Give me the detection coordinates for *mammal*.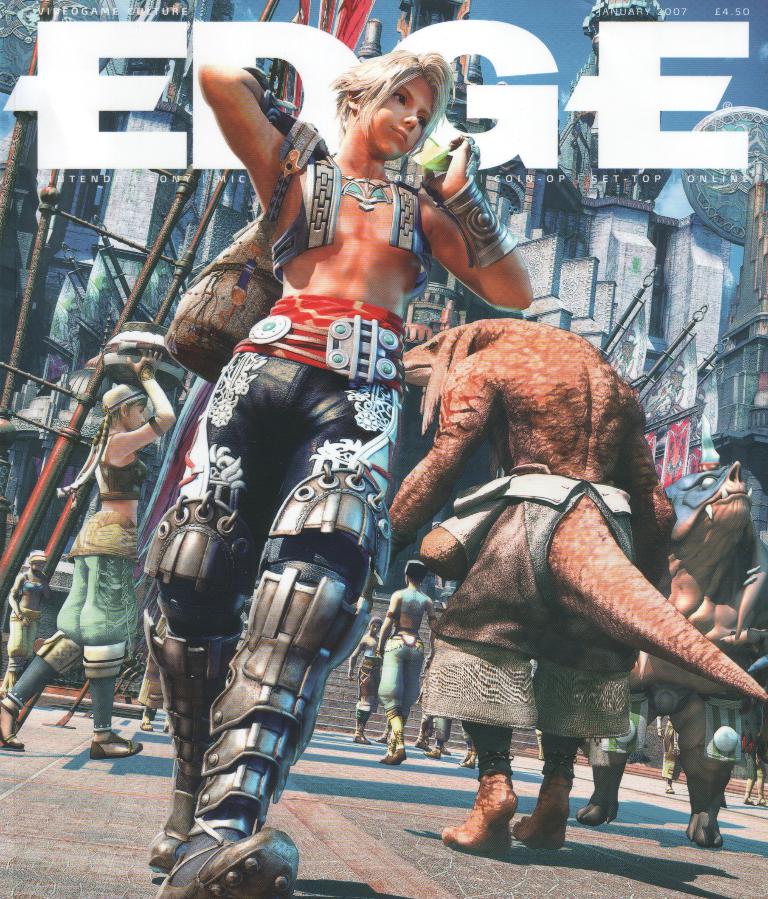
(left=0, top=349, right=178, bottom=756).
